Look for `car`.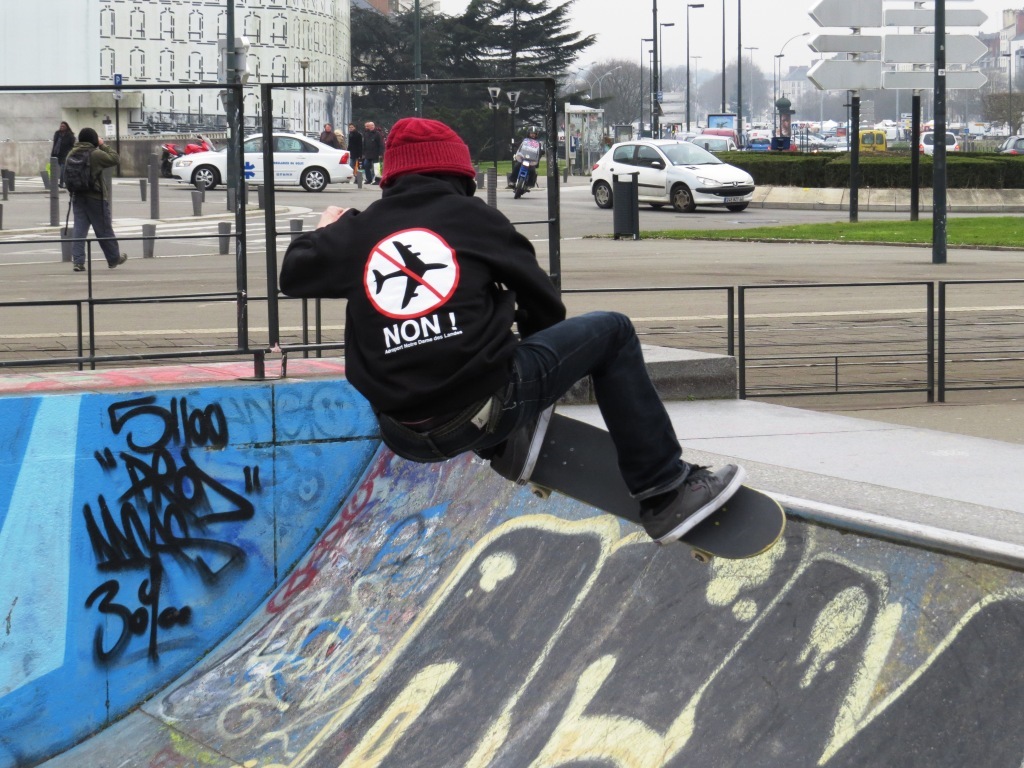
Found: [167, 132, 354, 191].
